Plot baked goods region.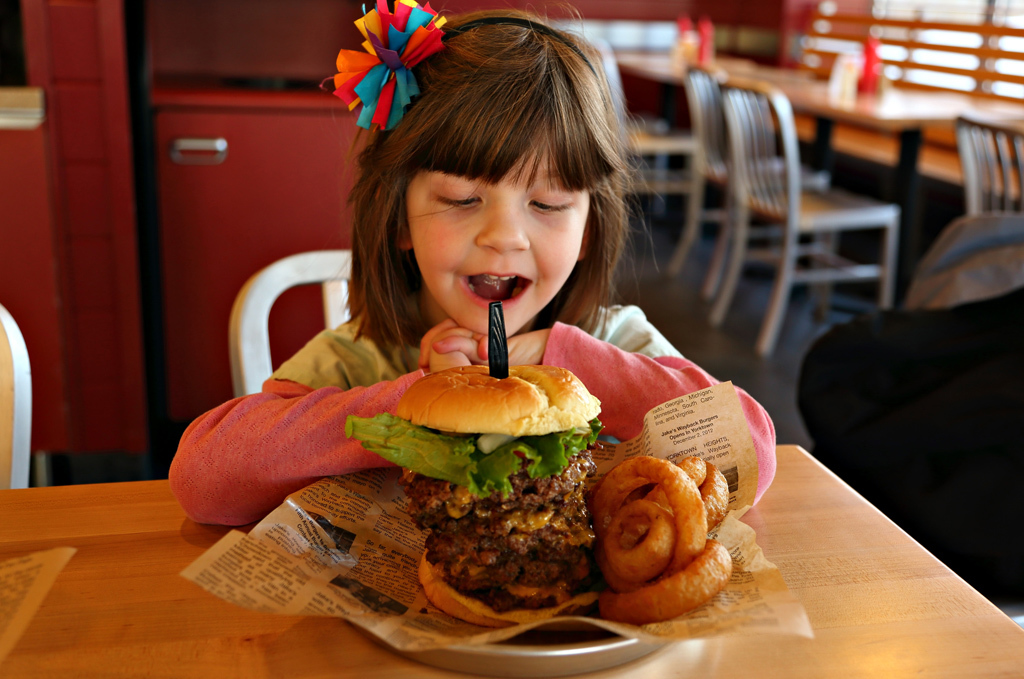
Plotted at 362, 358, 594, 537.
